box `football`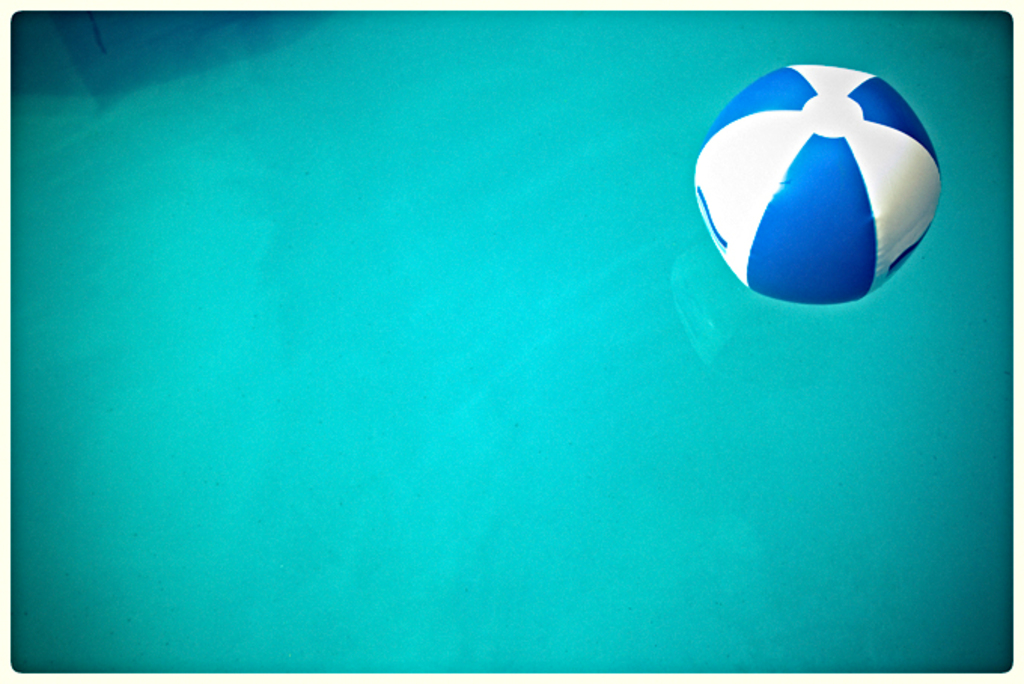
688/65/944/304
